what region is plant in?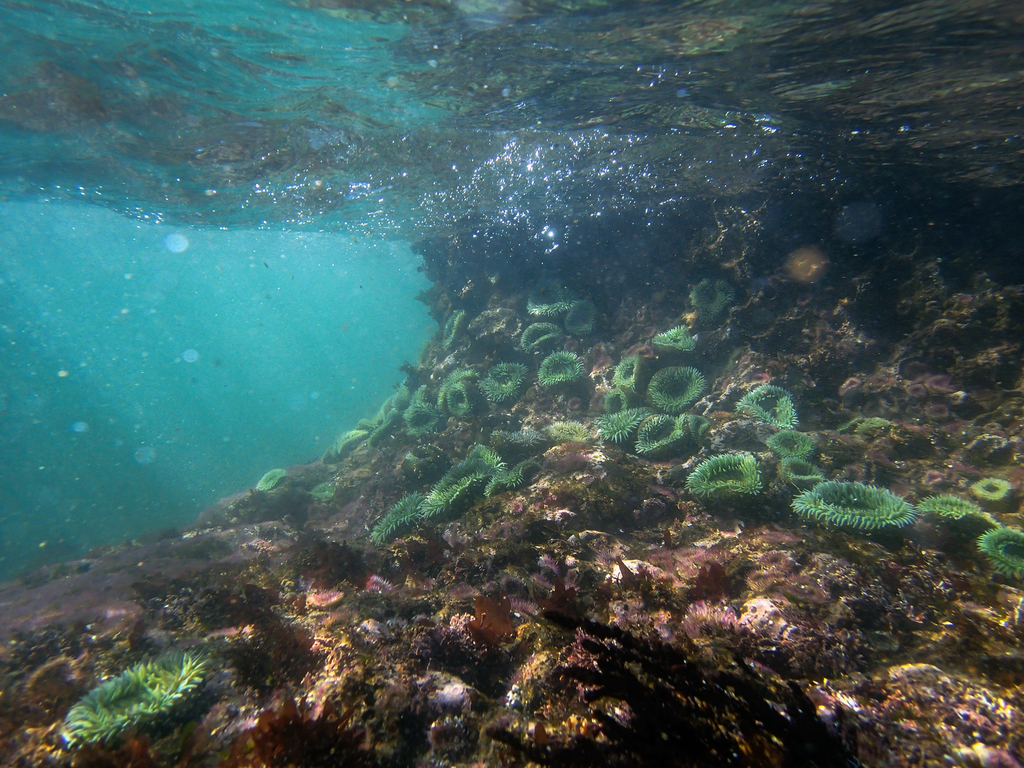
left=313, top=481, right=342, bottom=504.
